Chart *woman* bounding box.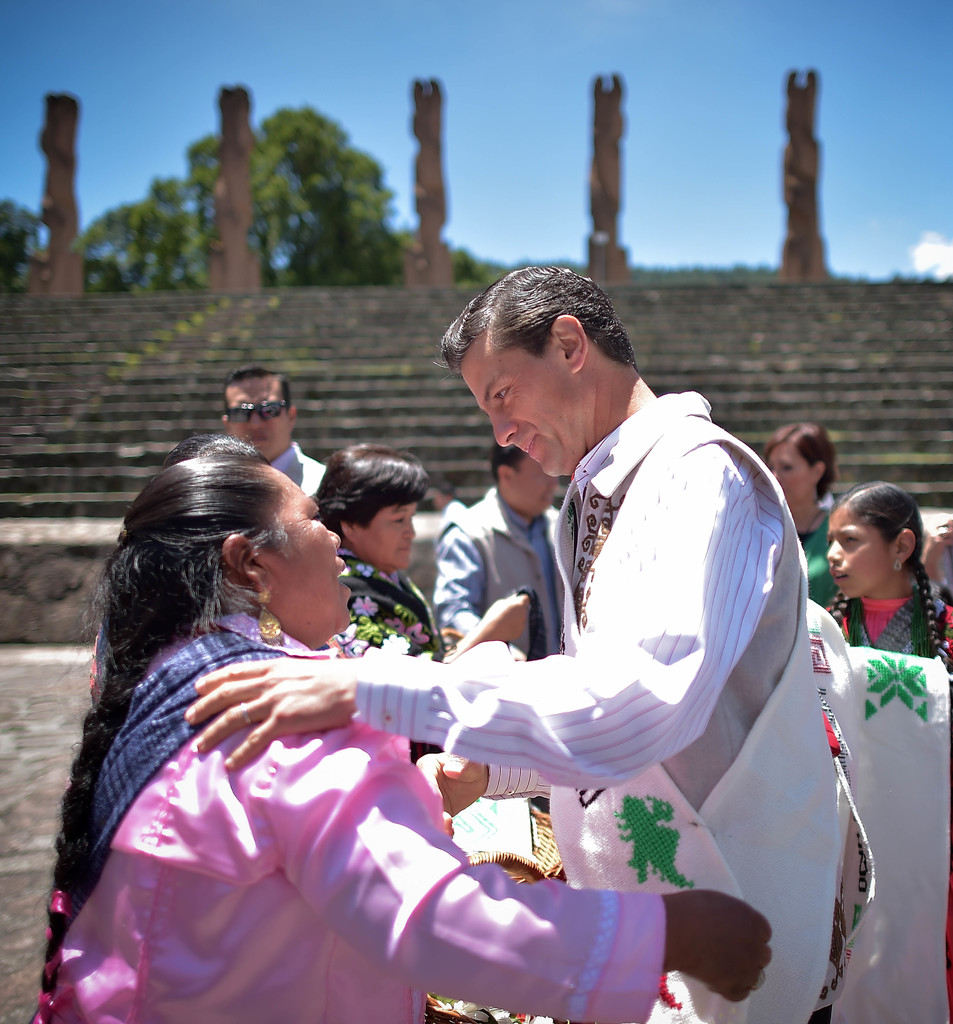
Charted: pyautogui.locateOnScreen(311, 438, 537, 664).
